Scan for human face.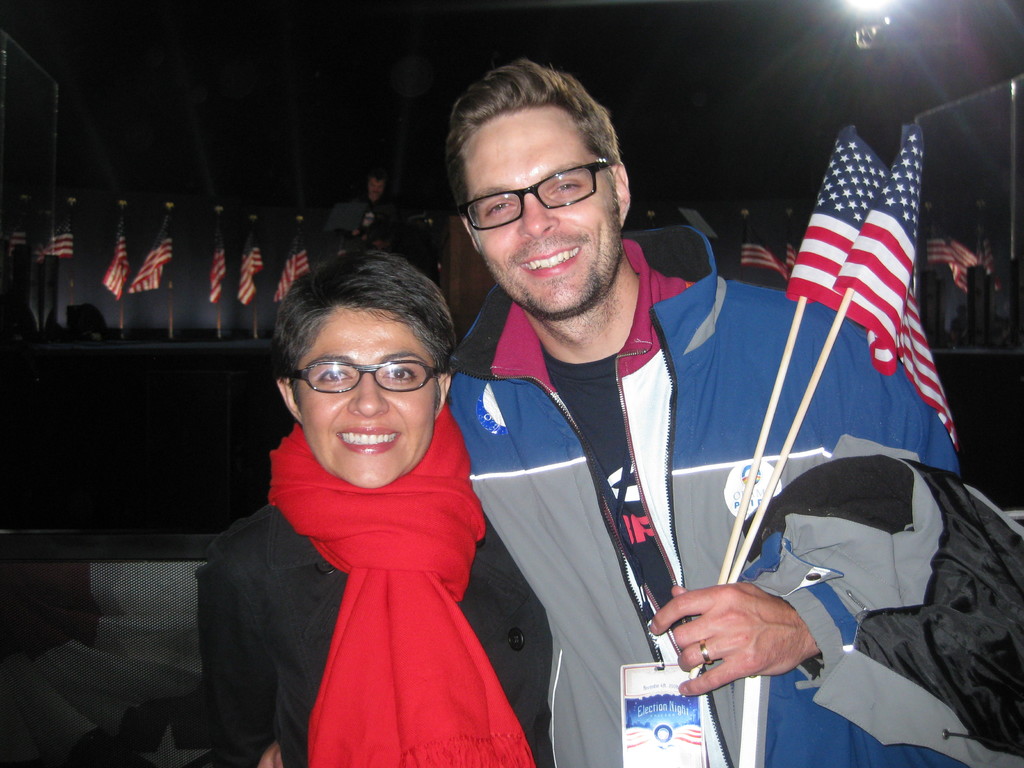
Scan result: l=470, t=109, r=623, b=311.
